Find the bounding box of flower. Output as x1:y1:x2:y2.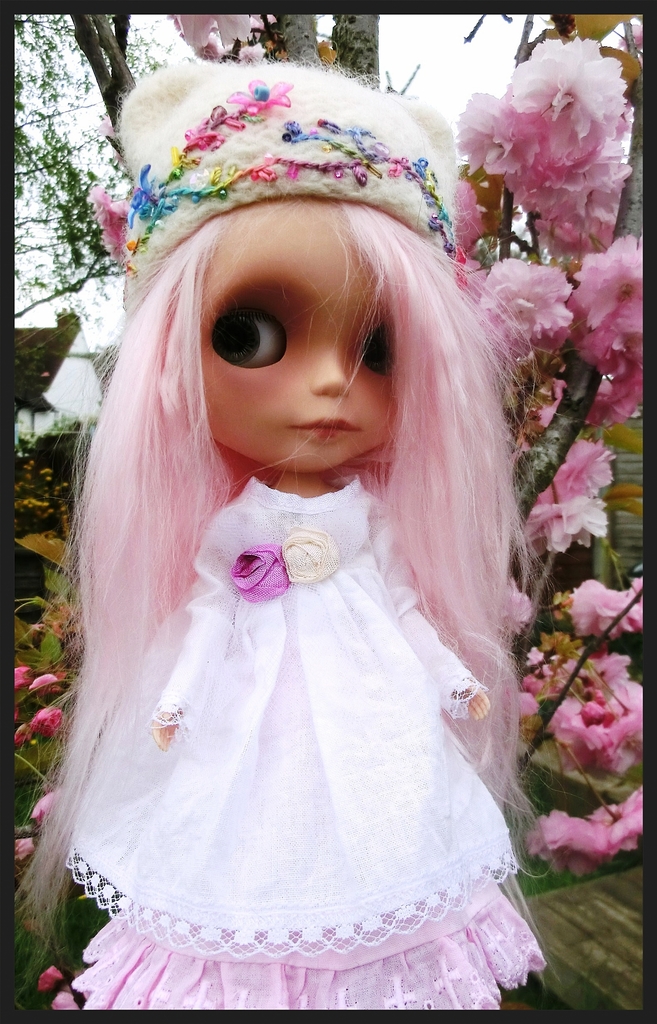
181:11:253:47.
